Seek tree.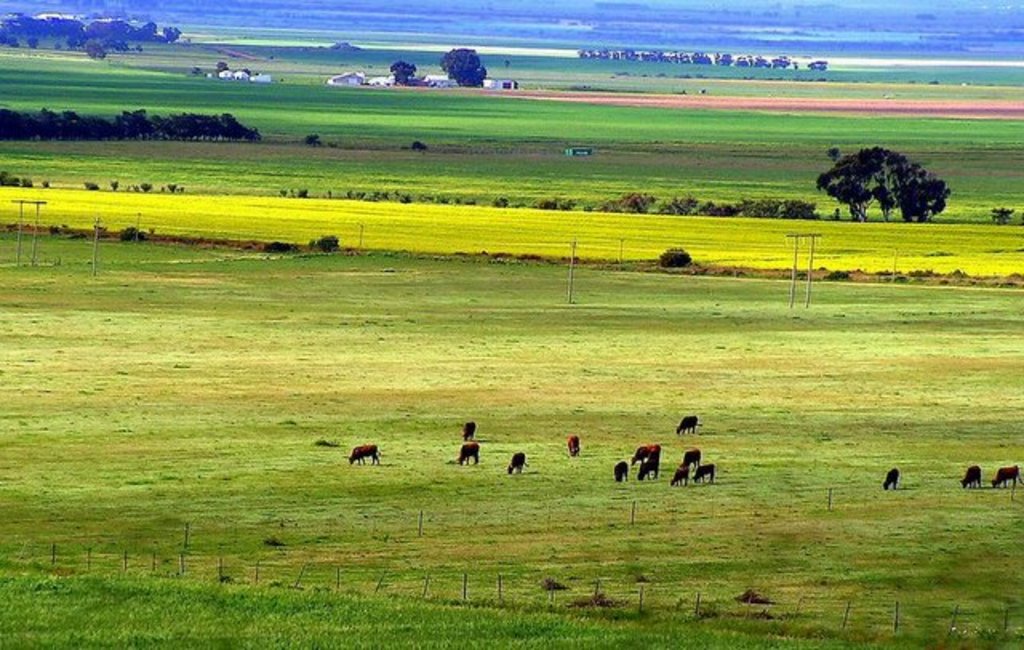
x1=386, y1=48, x2=422, y2=86.
